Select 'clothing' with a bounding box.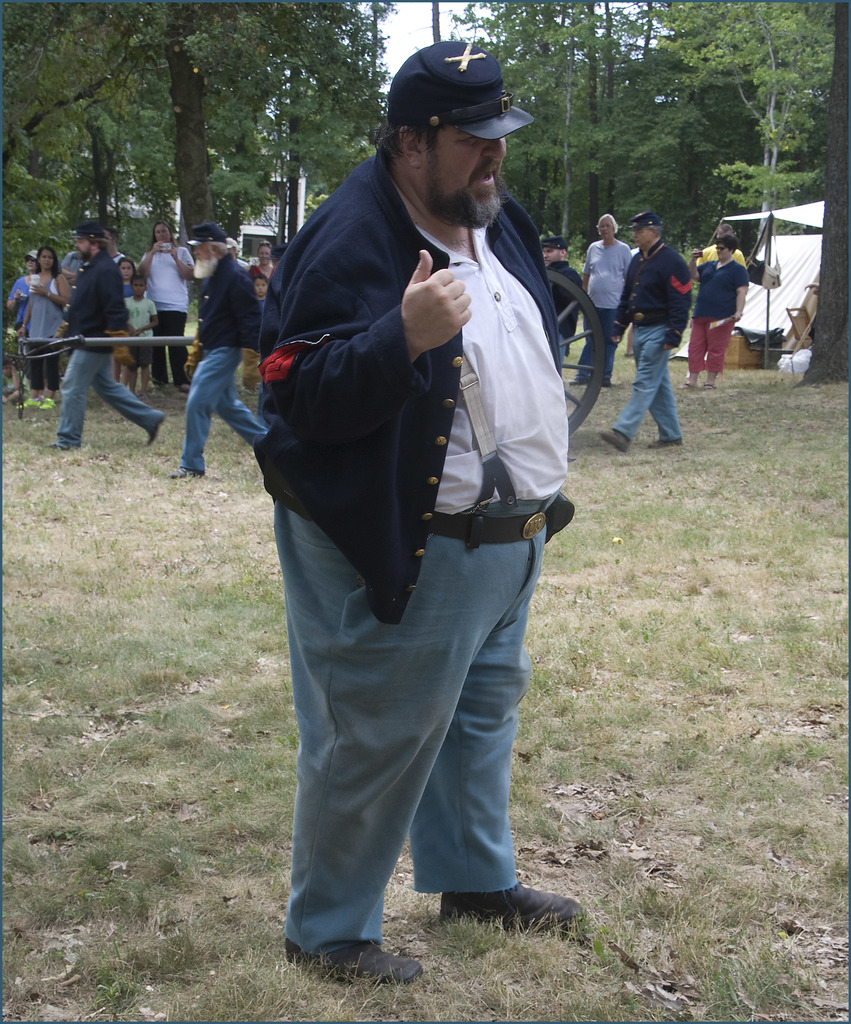
rect(254, 141, 588, 946).
